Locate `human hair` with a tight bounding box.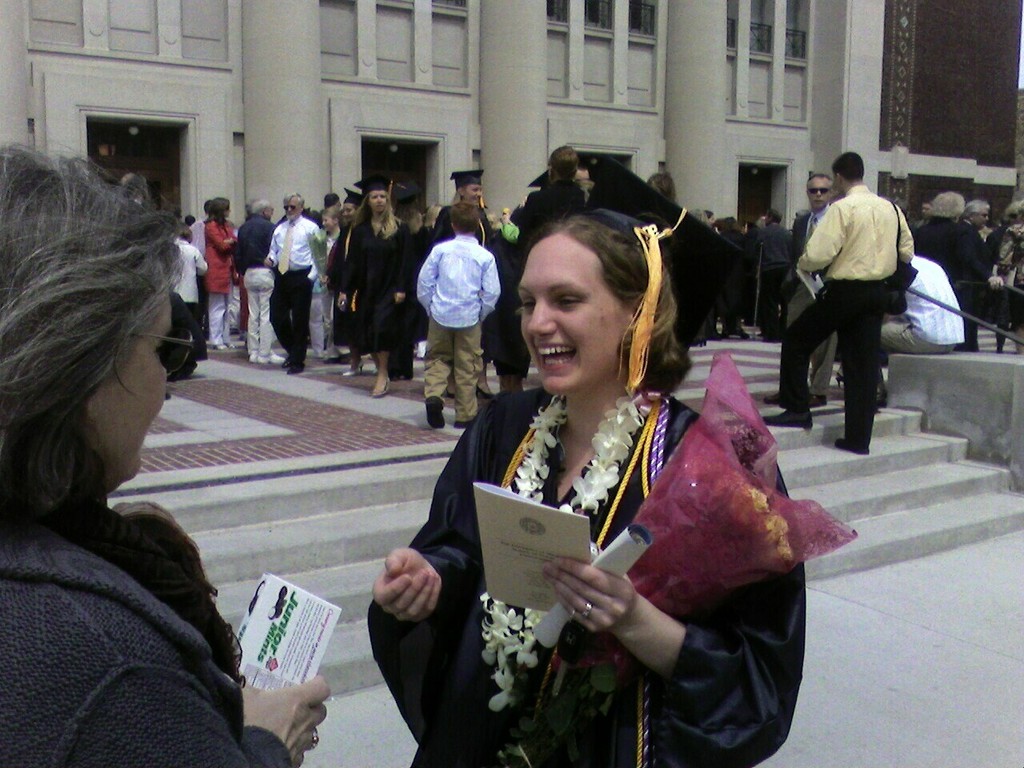
locate(1002, 204, 1023, 224).
